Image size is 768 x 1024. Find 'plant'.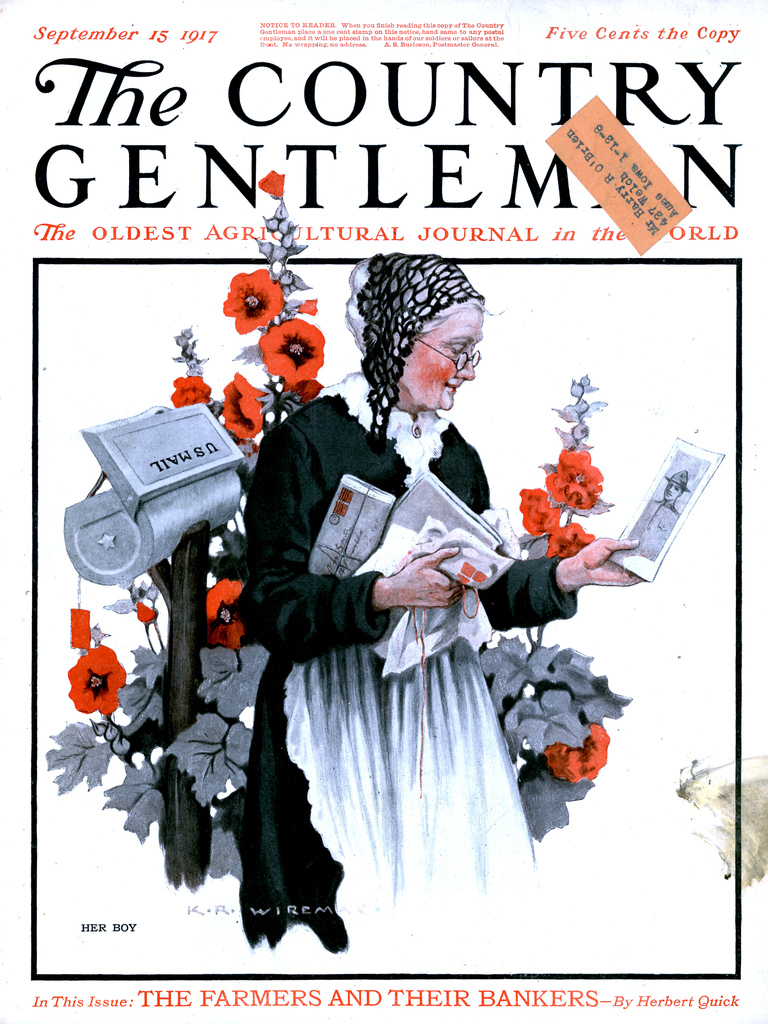
pyautogui.locateOnScreen(480, 624, 636, 844).
